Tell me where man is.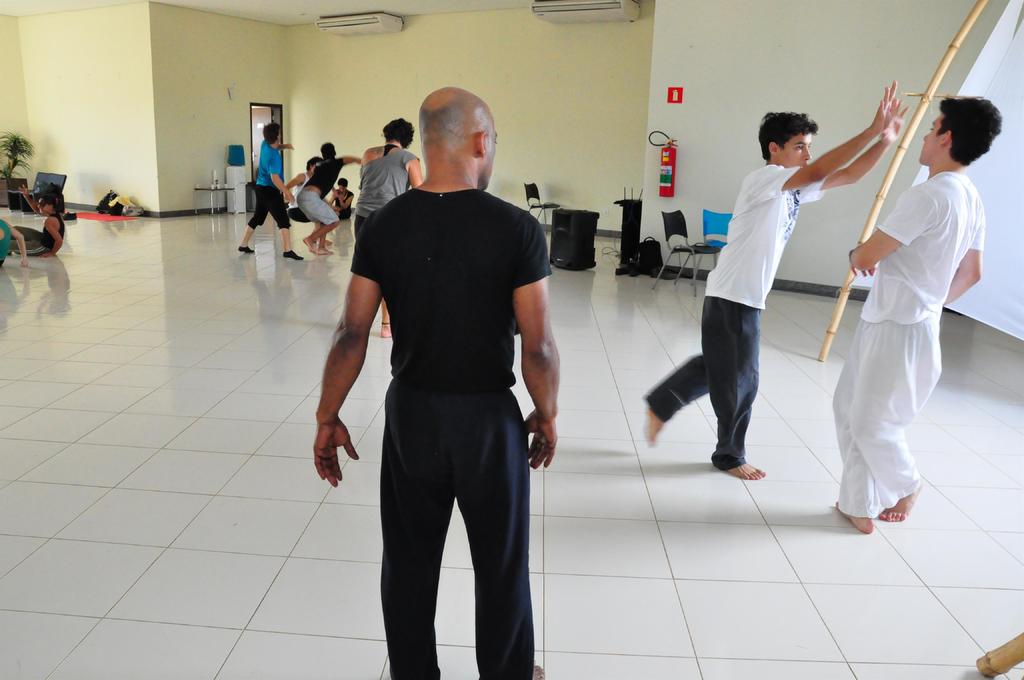
man is at <box>330,177,351,219</box>.
